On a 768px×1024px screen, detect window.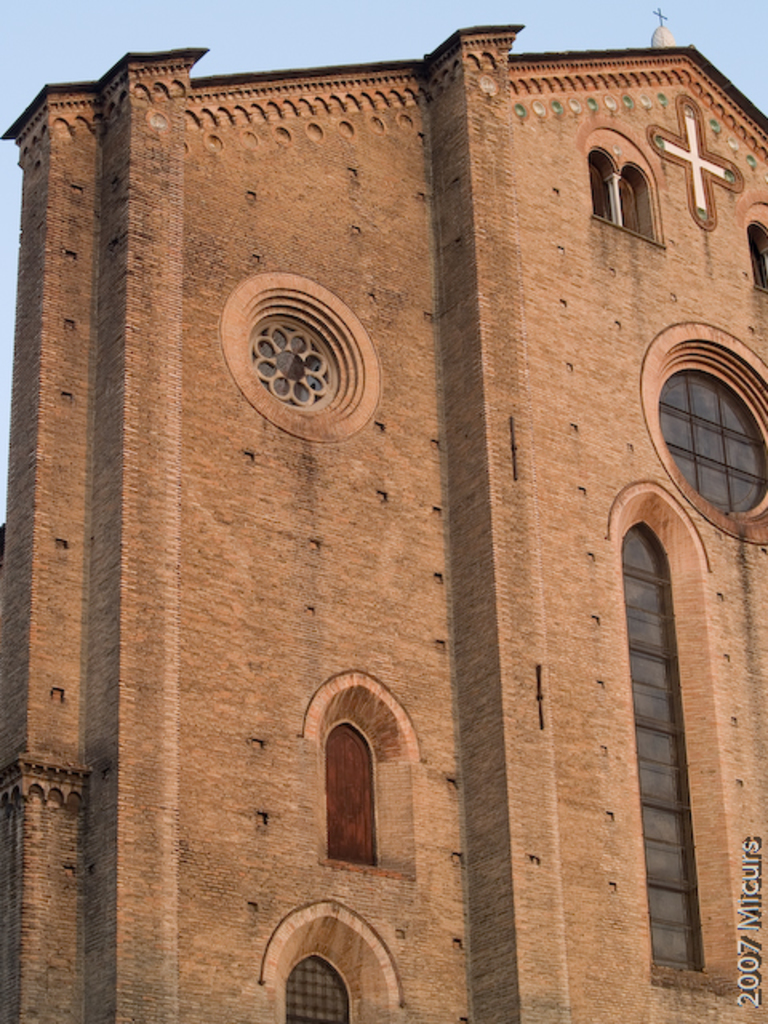
[x1=754, y1=219, x2=766, y2=294].
